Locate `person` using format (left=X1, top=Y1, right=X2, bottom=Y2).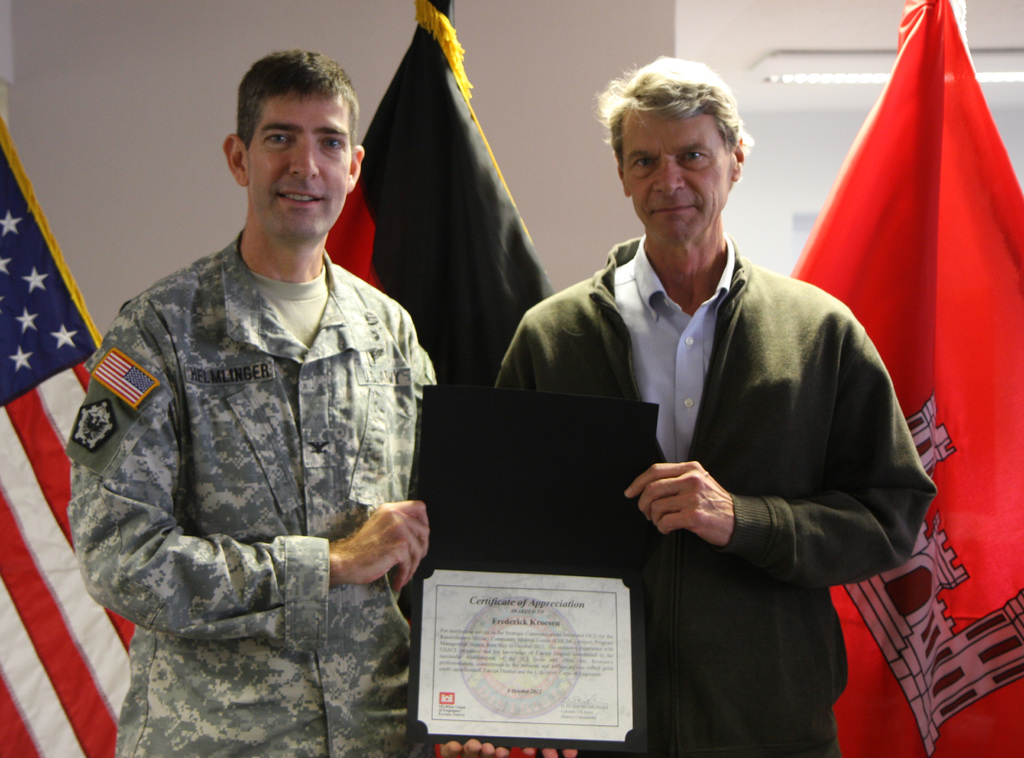
(left=434, top=59, right=936, bottom=757).
